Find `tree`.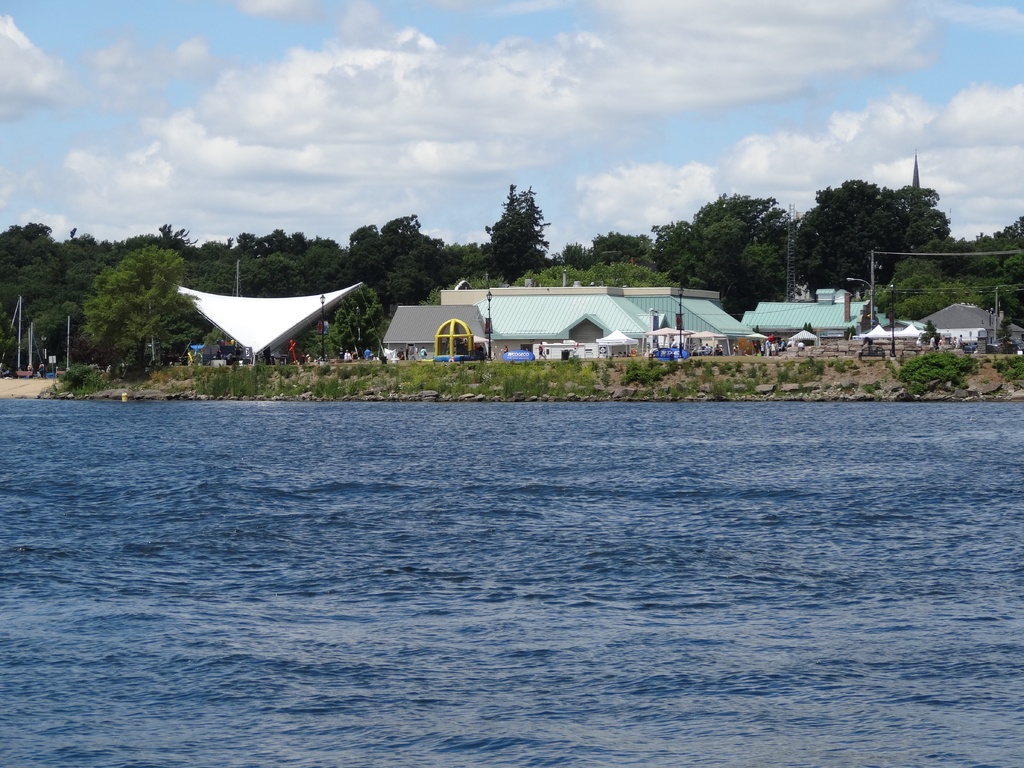
<box>888,280,989,324</box>.
